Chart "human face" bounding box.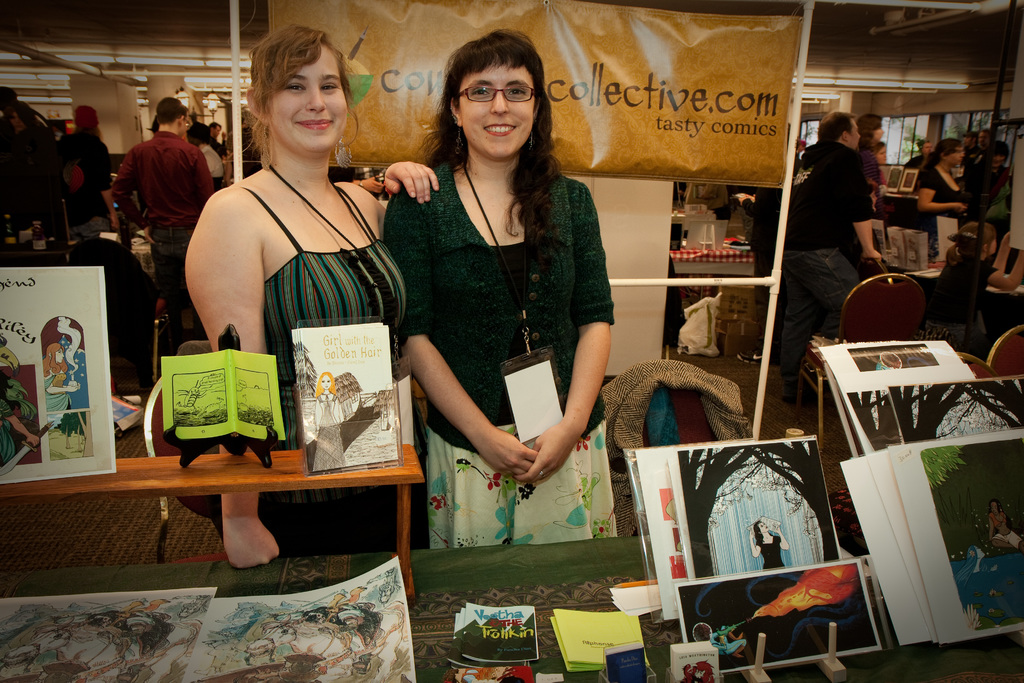
Charted: [x1=943, y1=148, x2=963, y2=168].
